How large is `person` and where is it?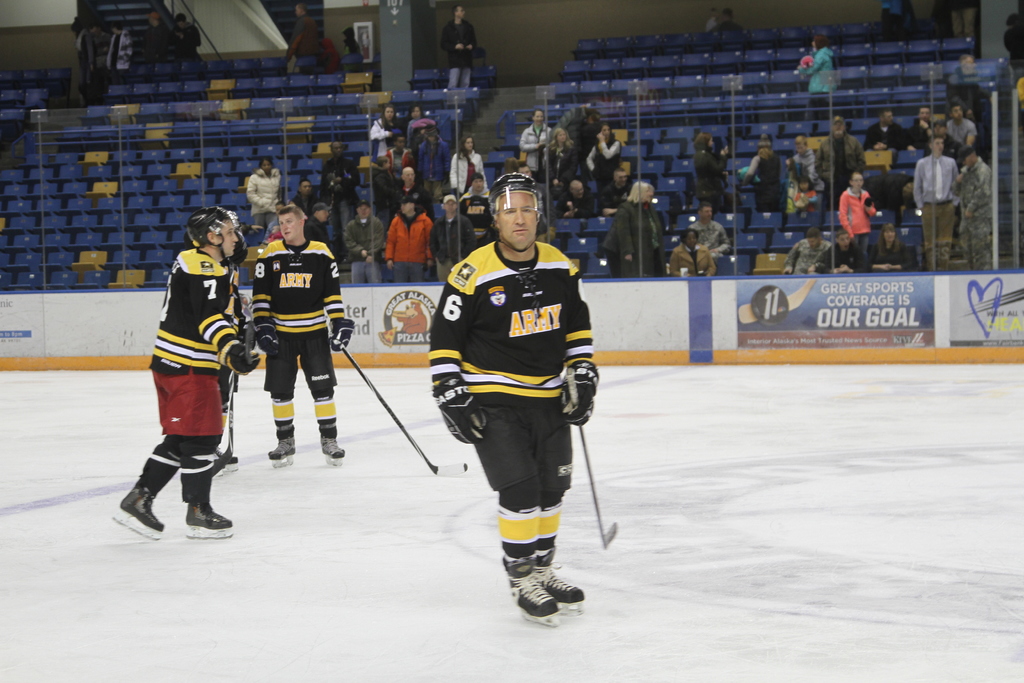
Bounding box: locate(840, 172, 865, 247).
